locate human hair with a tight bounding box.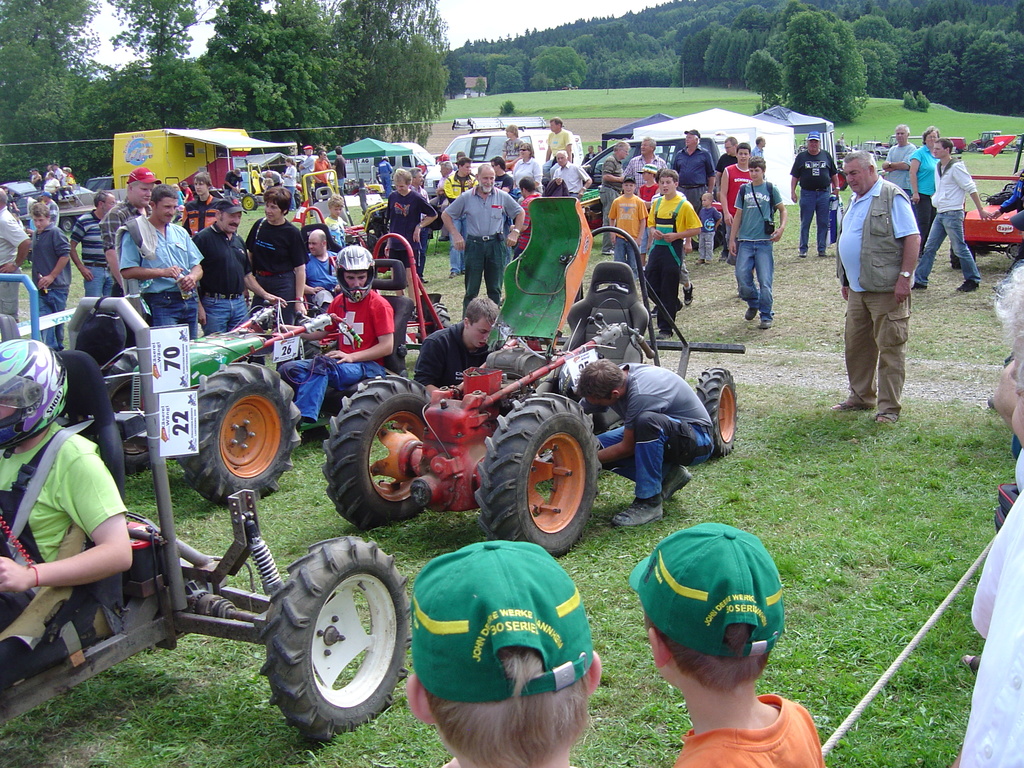
l=522, t=141, r=533, b=158.
